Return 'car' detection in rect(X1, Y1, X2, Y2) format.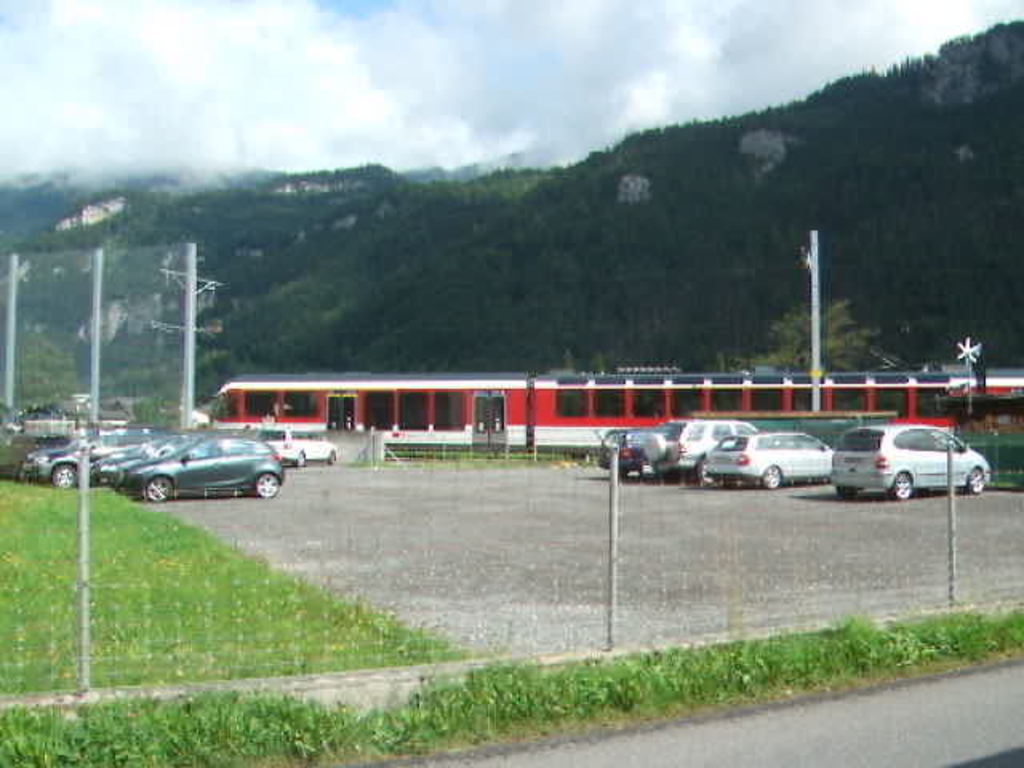
rect(602, 418, 653, 478).
